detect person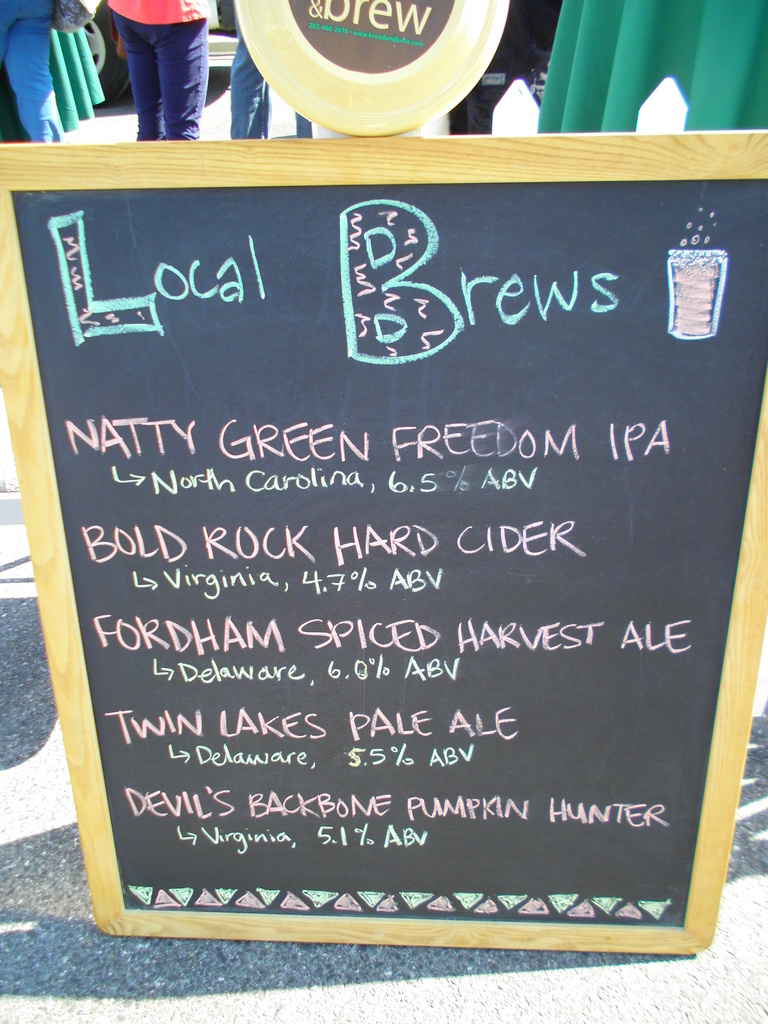
{"left": 0, "top": 0, "right": 74, "bottom": 152}
